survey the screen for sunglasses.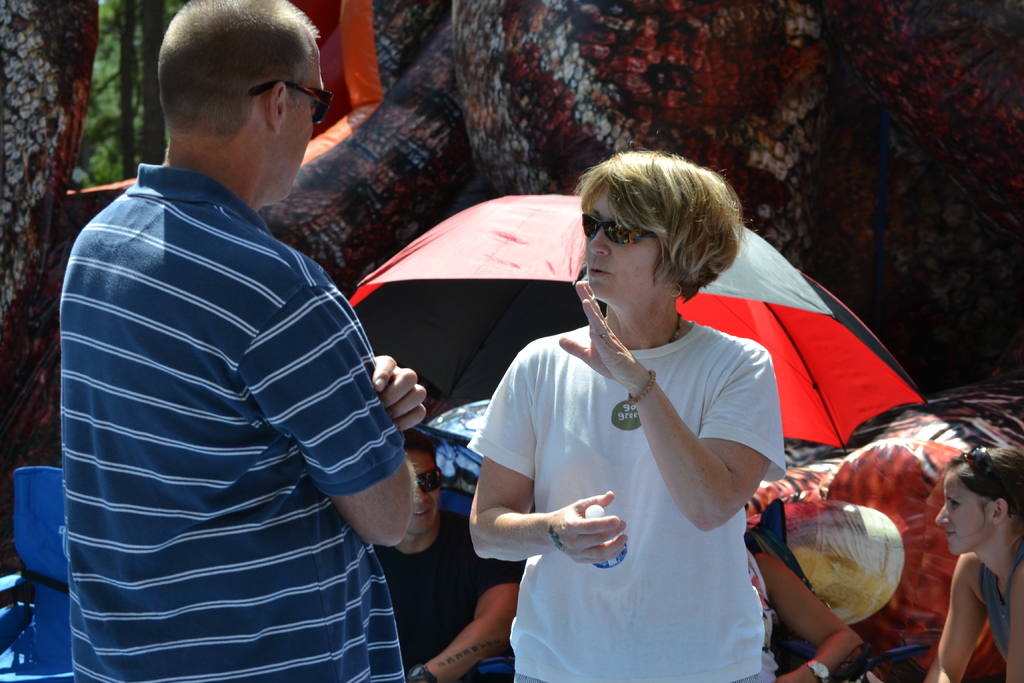
Survey found: 251,75,336,135.
